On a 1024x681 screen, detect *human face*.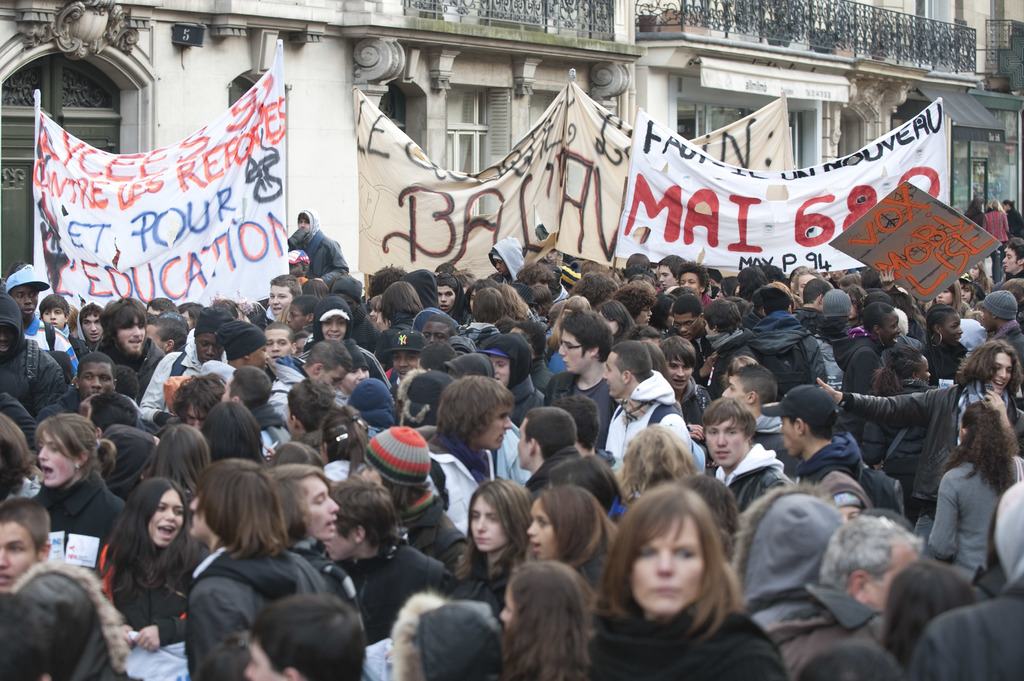
x1=601, y1=349, x2=627, y2=400.
